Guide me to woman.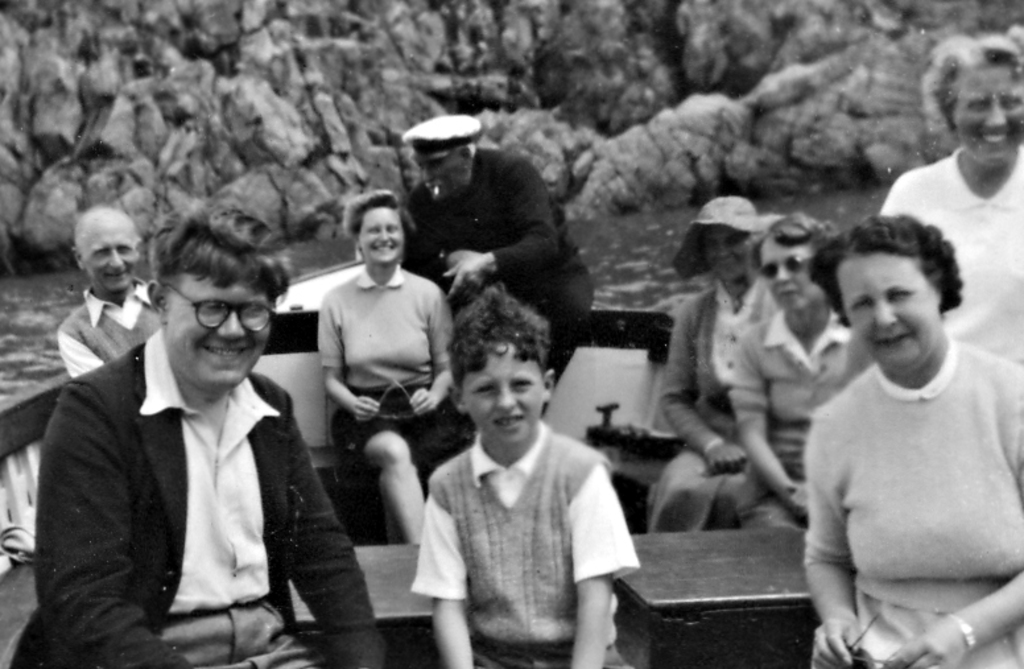
Guidance: bbox=[880, 34, 1023, 366].
